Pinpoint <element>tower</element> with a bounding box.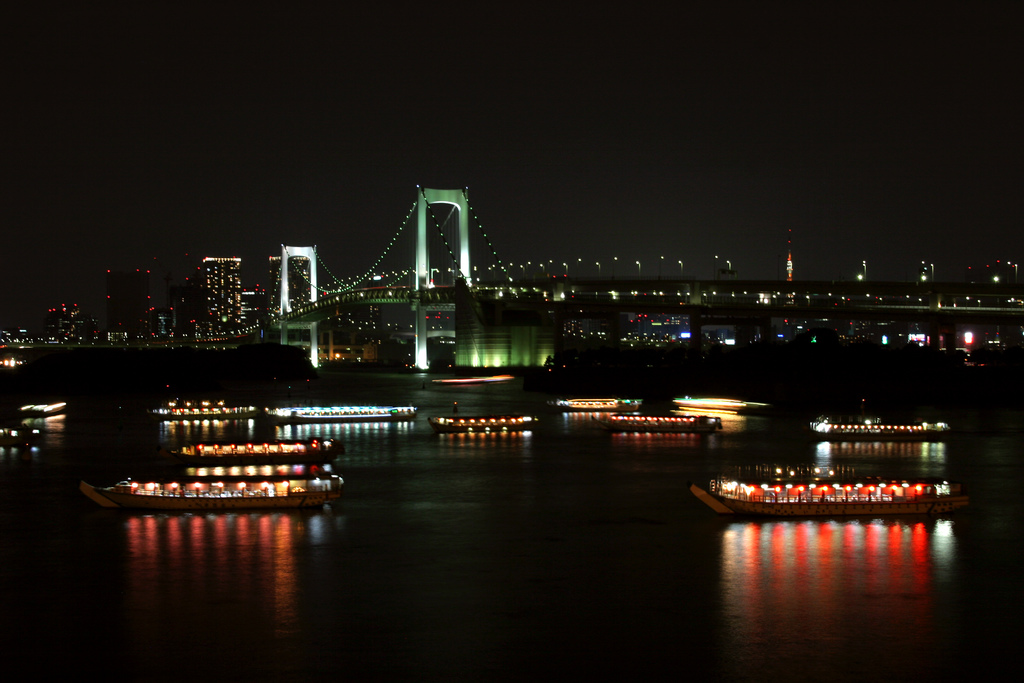
Rect(404, 192, 471, 297).
